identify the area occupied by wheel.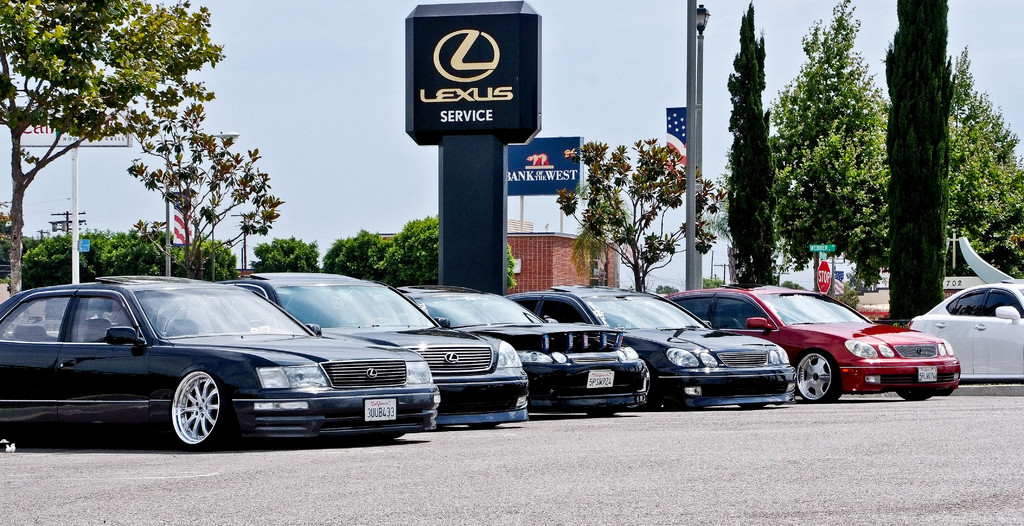
Area: [left=164, top=368, right=241, bottom=449].
